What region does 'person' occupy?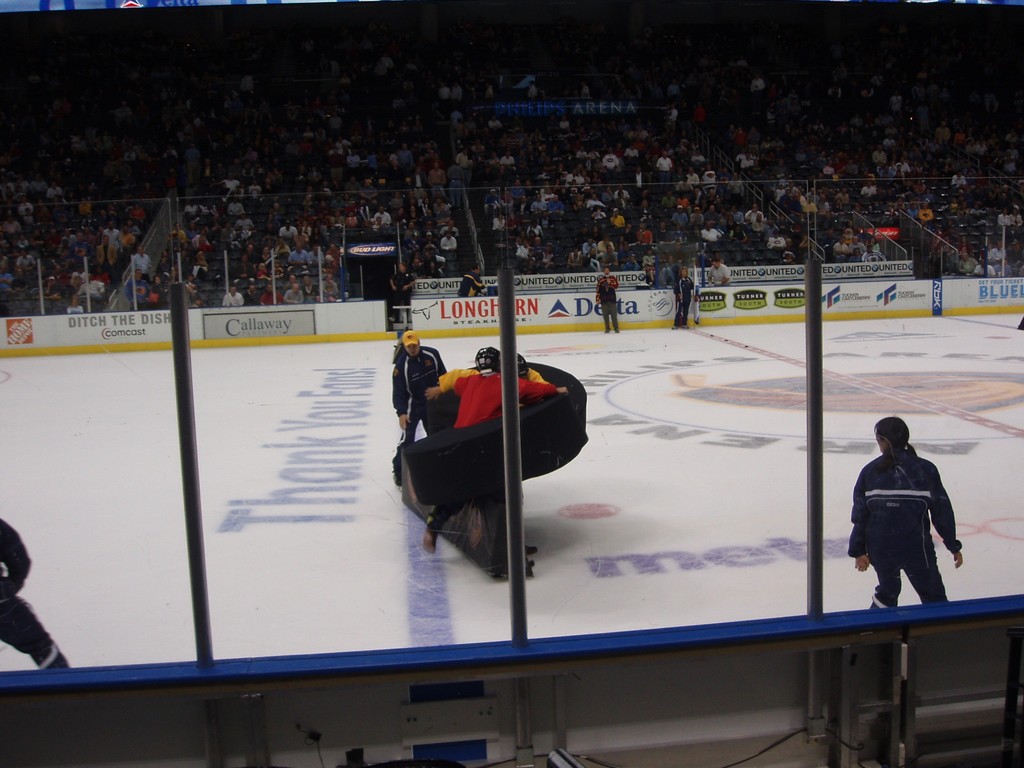
(left=744, top=154, right=753, bottom=167).
